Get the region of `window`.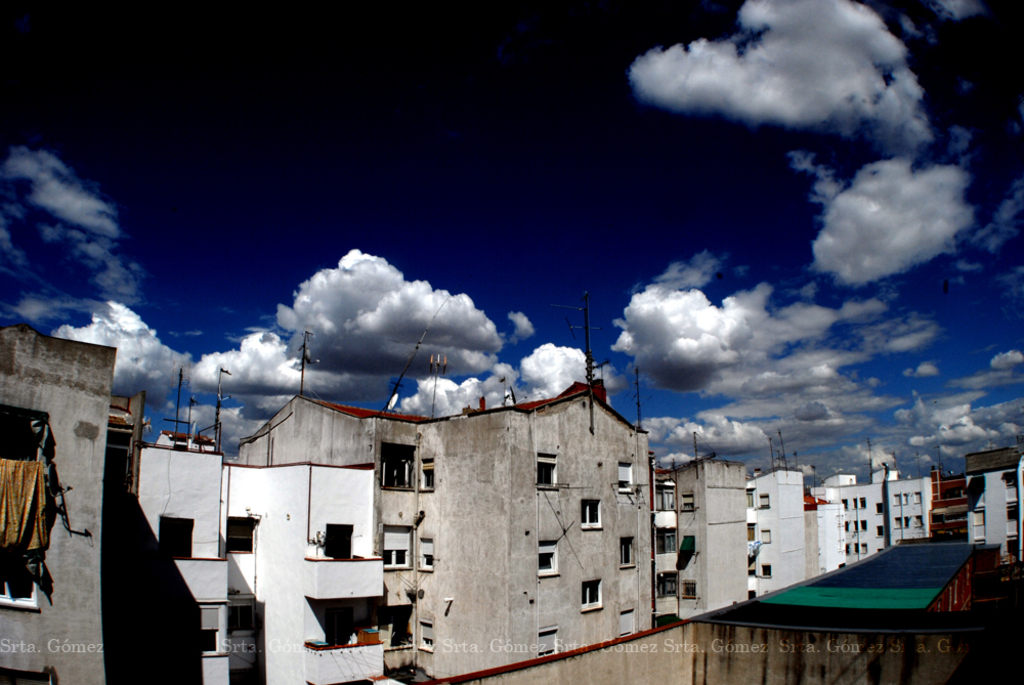
<box>537,543,559,577</box>.
